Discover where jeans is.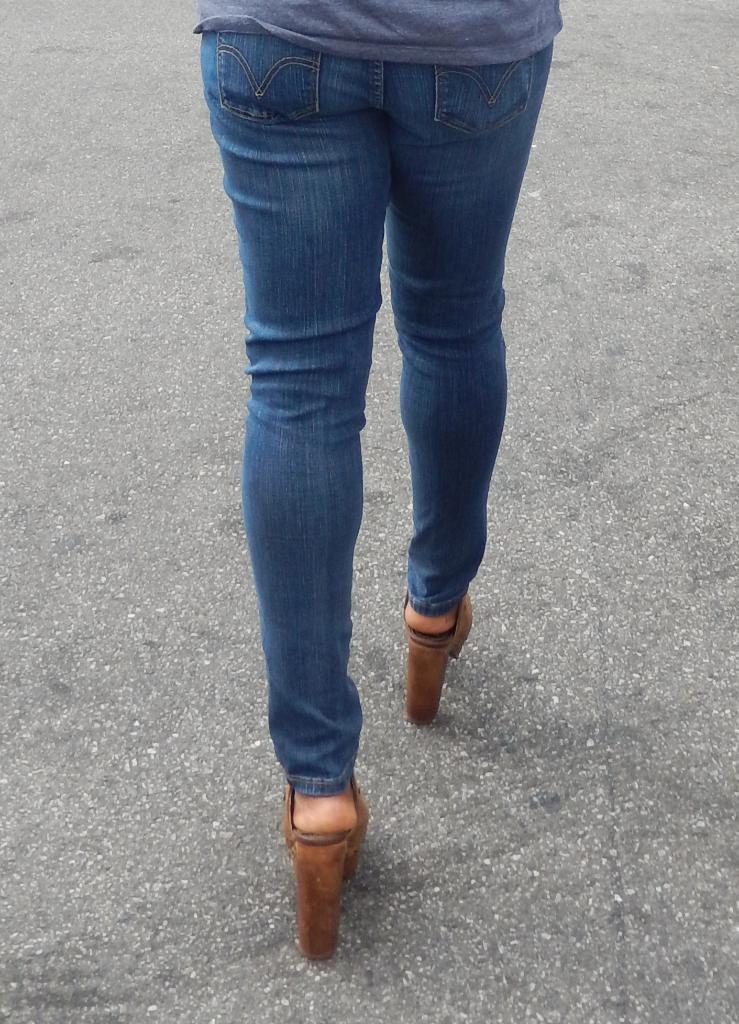
Discovered at [left=202, top=34, right=557, bottom=794].
